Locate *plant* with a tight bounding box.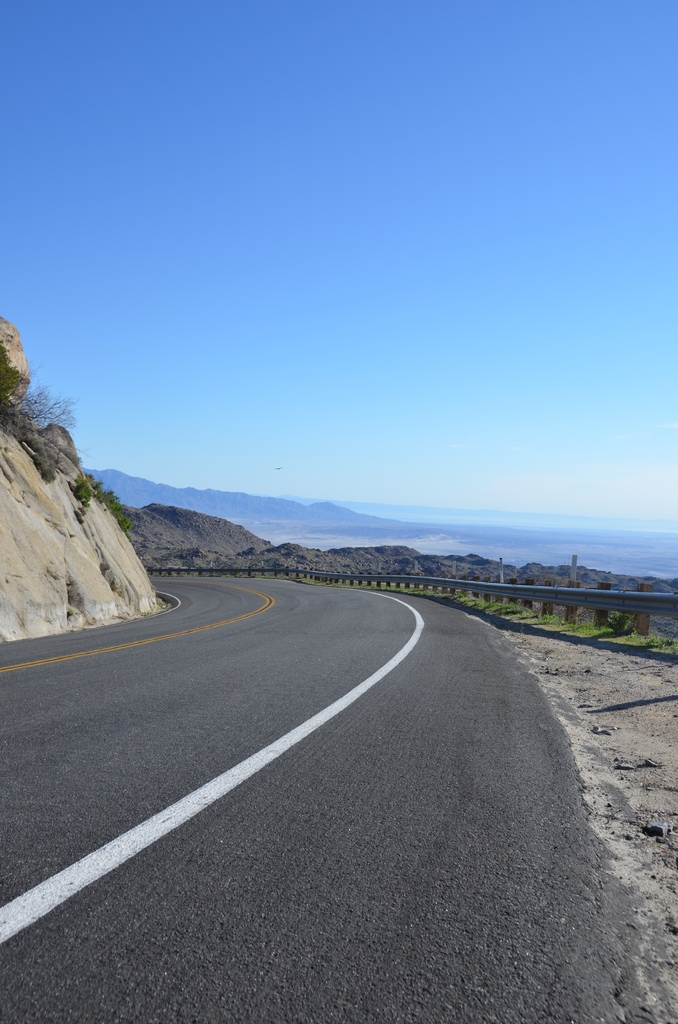
{"left": 86, "top": 471, "right": 137, "bottom": 534}.
